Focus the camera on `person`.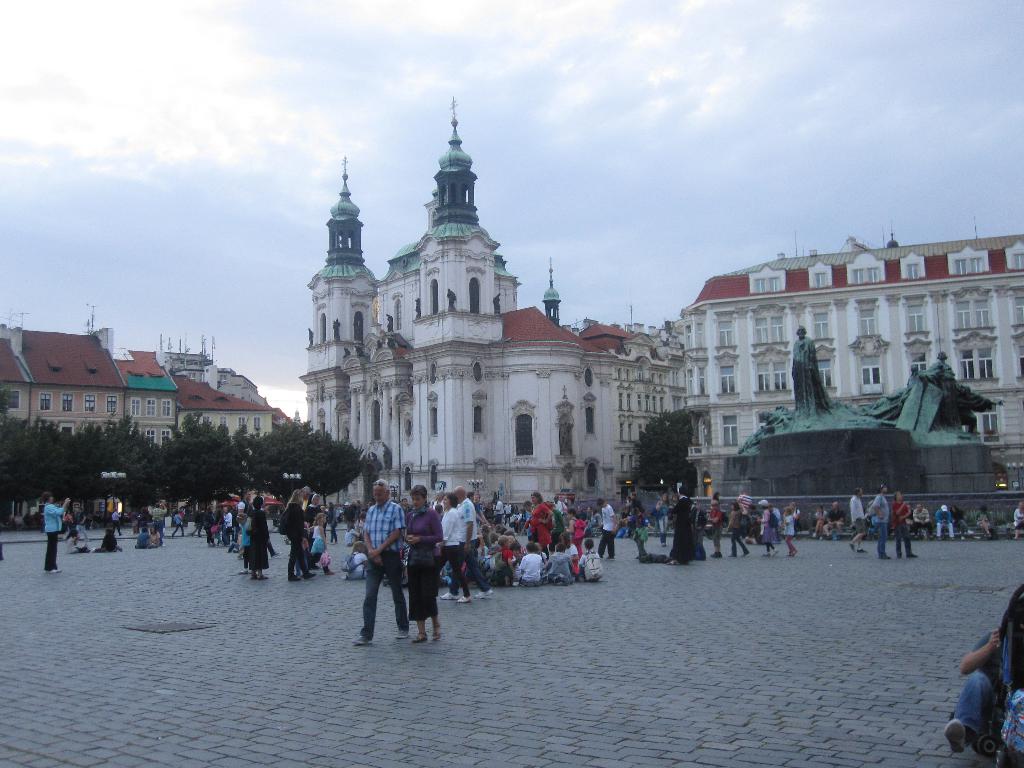
Focus region: [671,490,691,565].
